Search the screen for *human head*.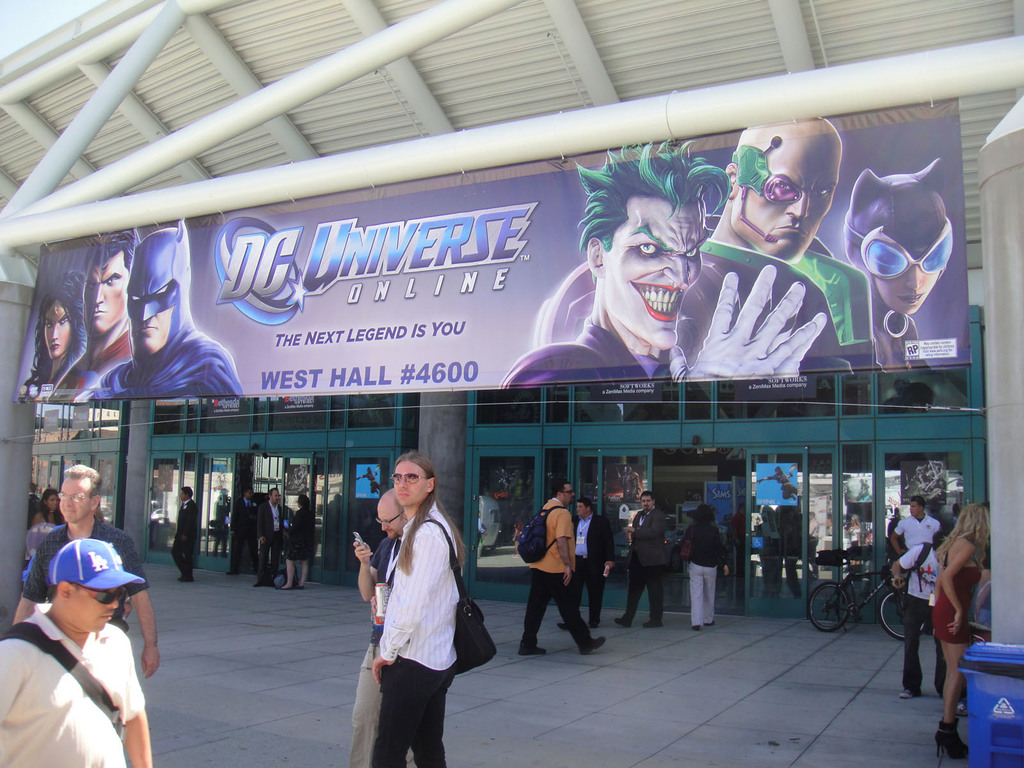
Found at (x1=838, y1=172, x2=953, y2=315).
